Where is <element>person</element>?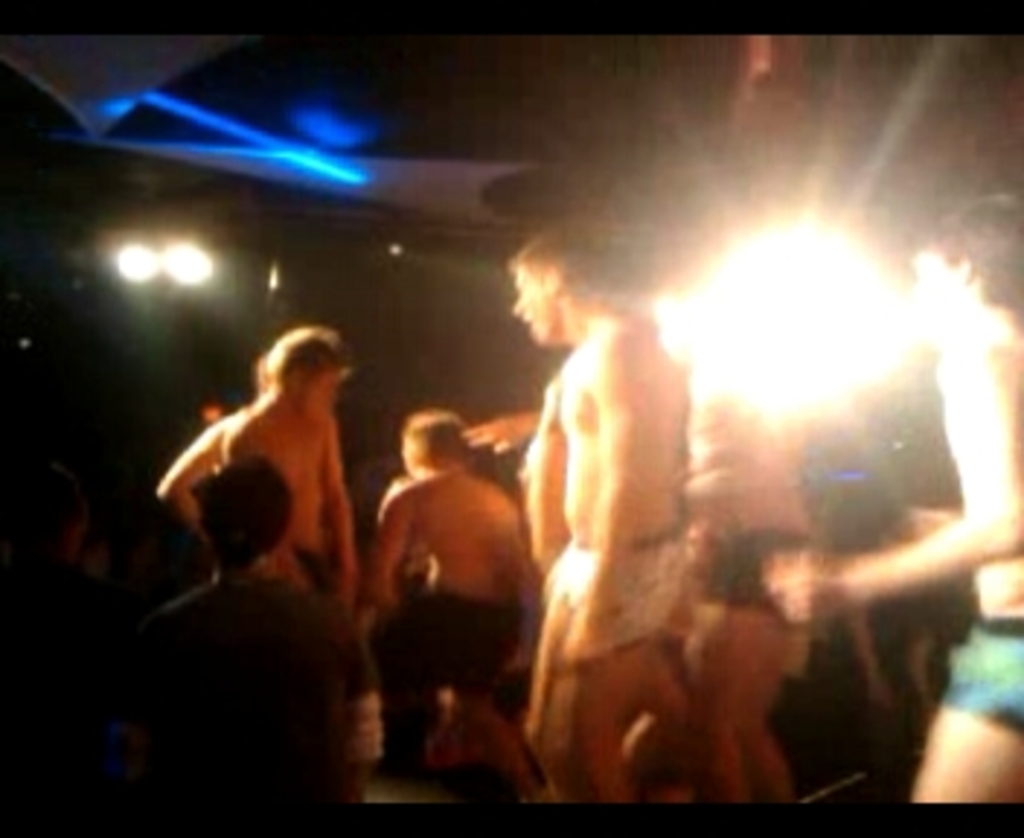
bbox(687, 402, 800, 800).
